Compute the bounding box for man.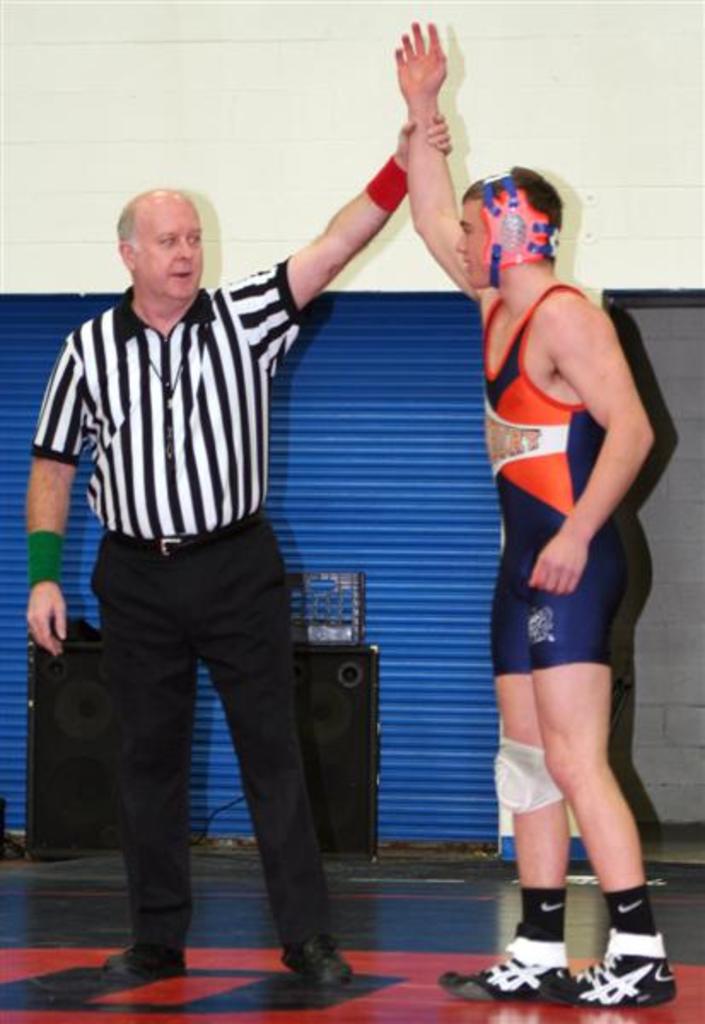
<box>31,145,357,968</box>.
